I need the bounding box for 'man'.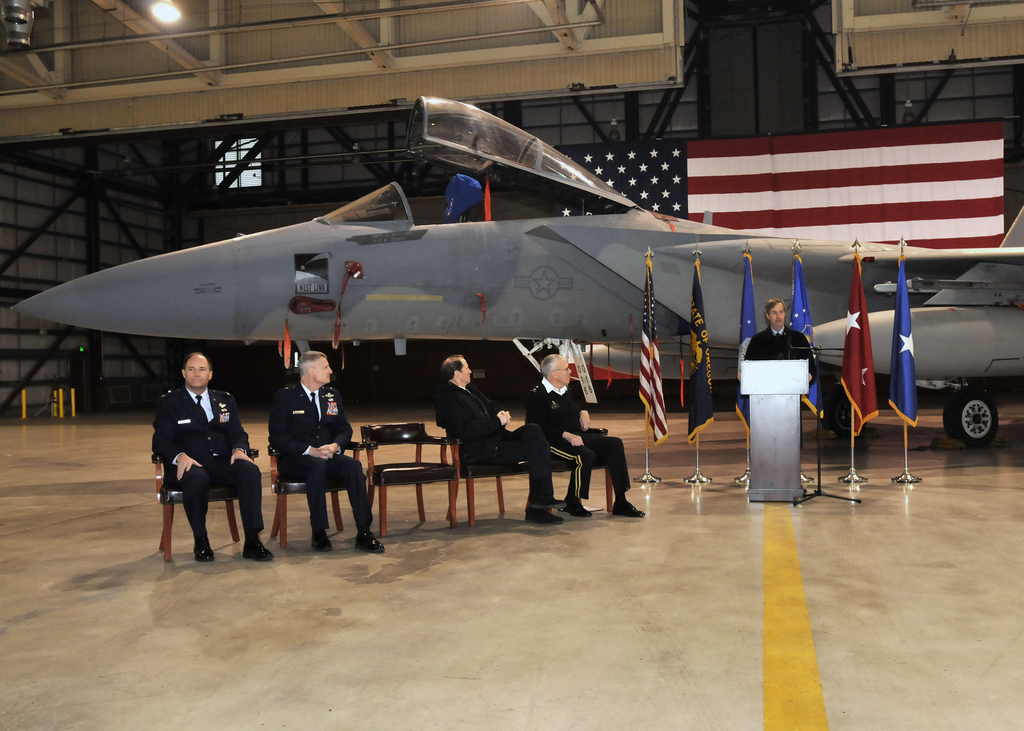
Here it is: 433/355/568/526.
